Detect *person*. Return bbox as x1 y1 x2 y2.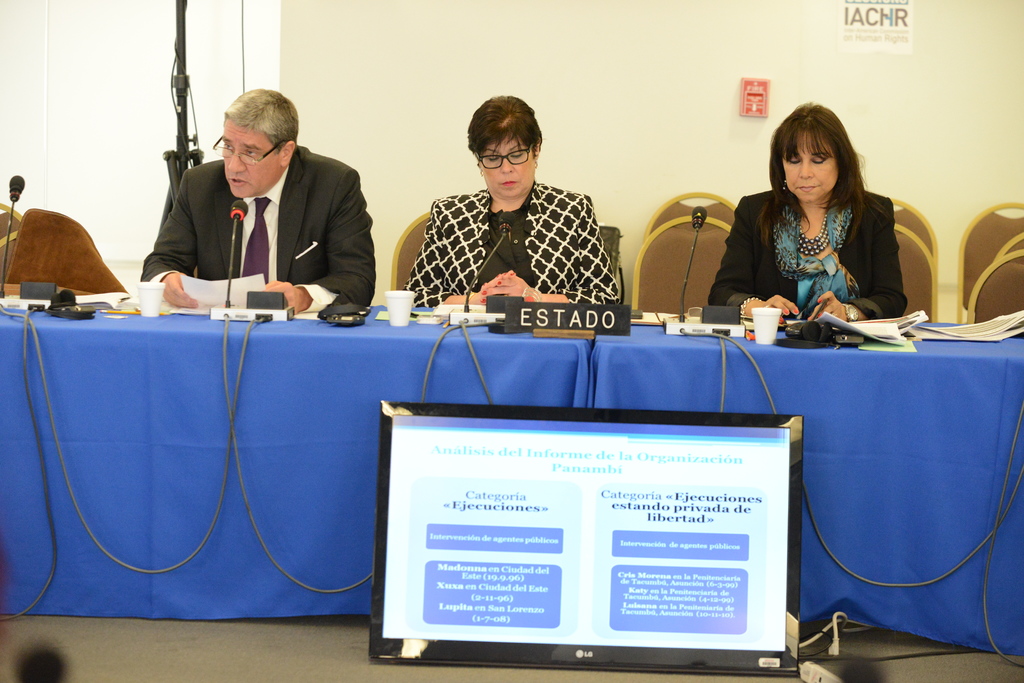
122 74 365 337.
